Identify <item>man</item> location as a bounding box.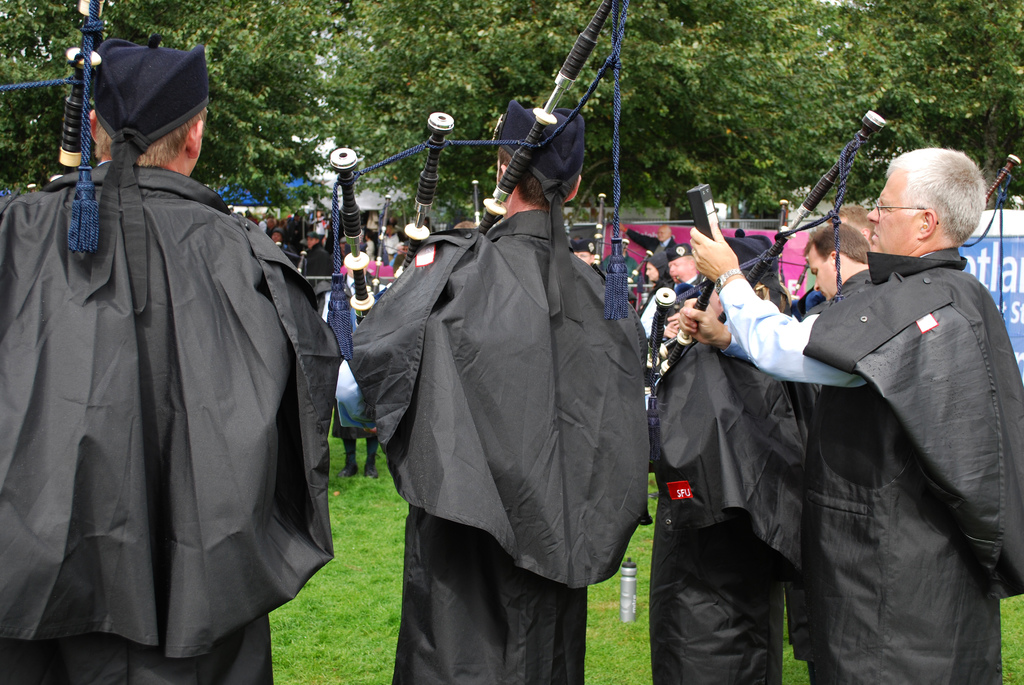
bbox=(12, 47, 324, 643).
